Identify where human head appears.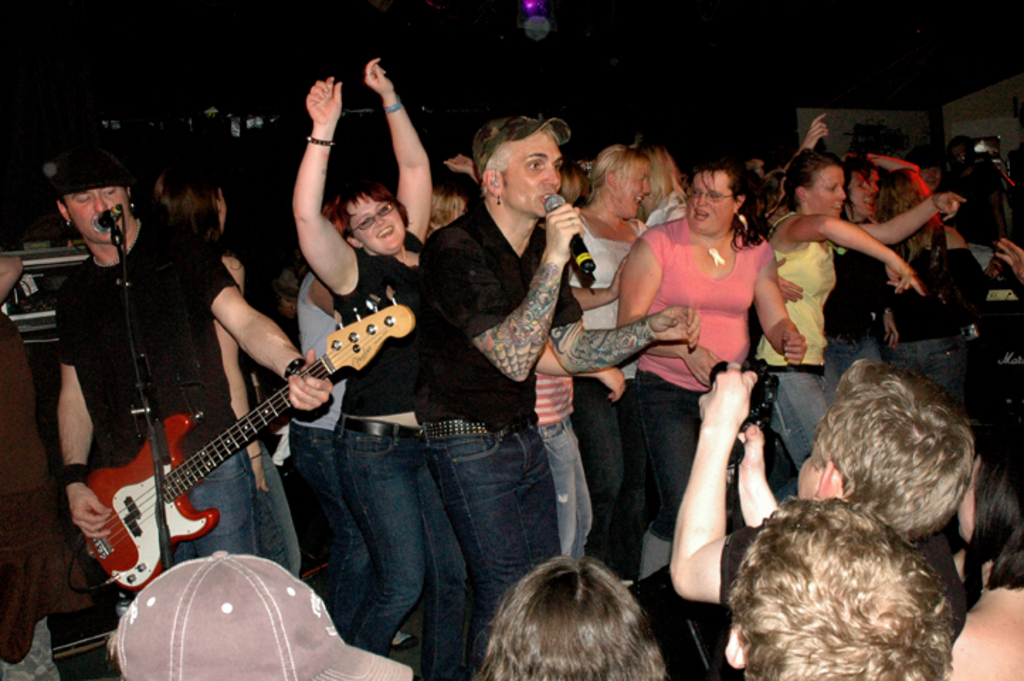
Appears at BBox(468, 105, 589, 213).
